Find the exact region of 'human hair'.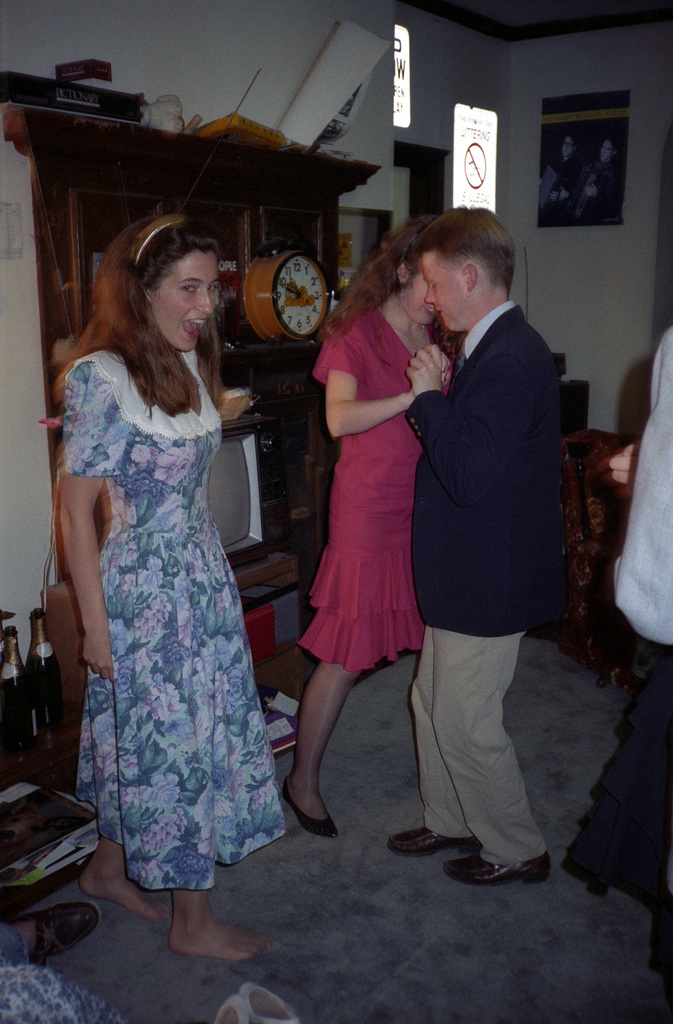
Exact region: region(325, 211, 450, 331).
